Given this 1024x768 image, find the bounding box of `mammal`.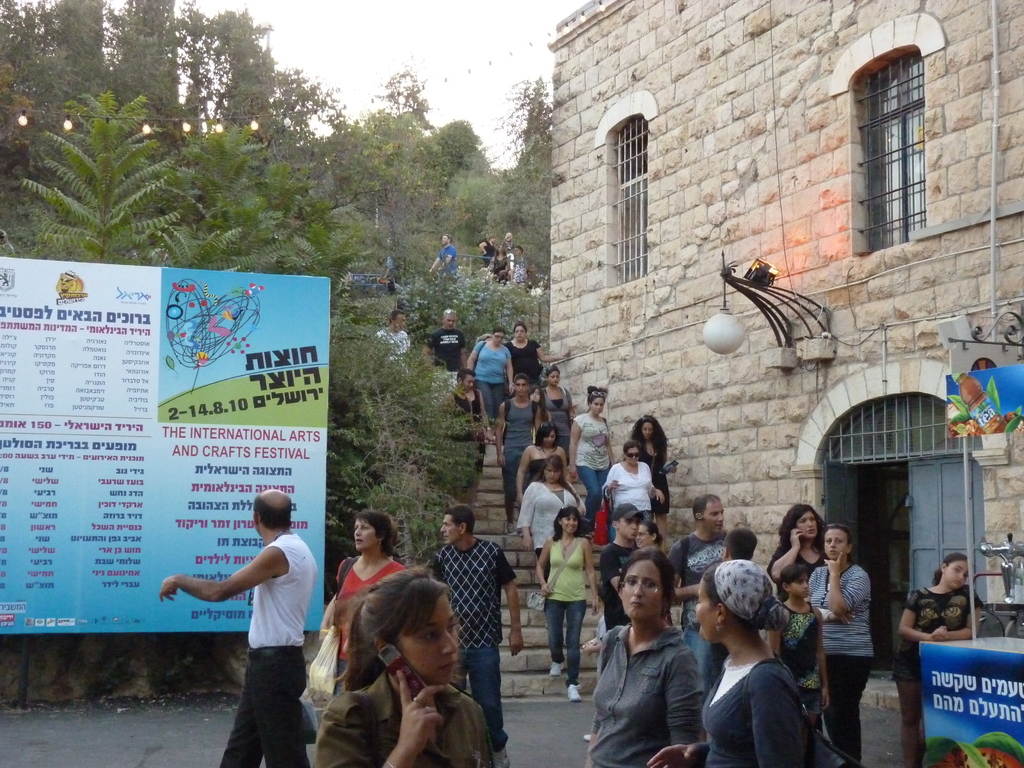
{"left": 811, "top": 516, "right": 873, "bottom": 761}.
